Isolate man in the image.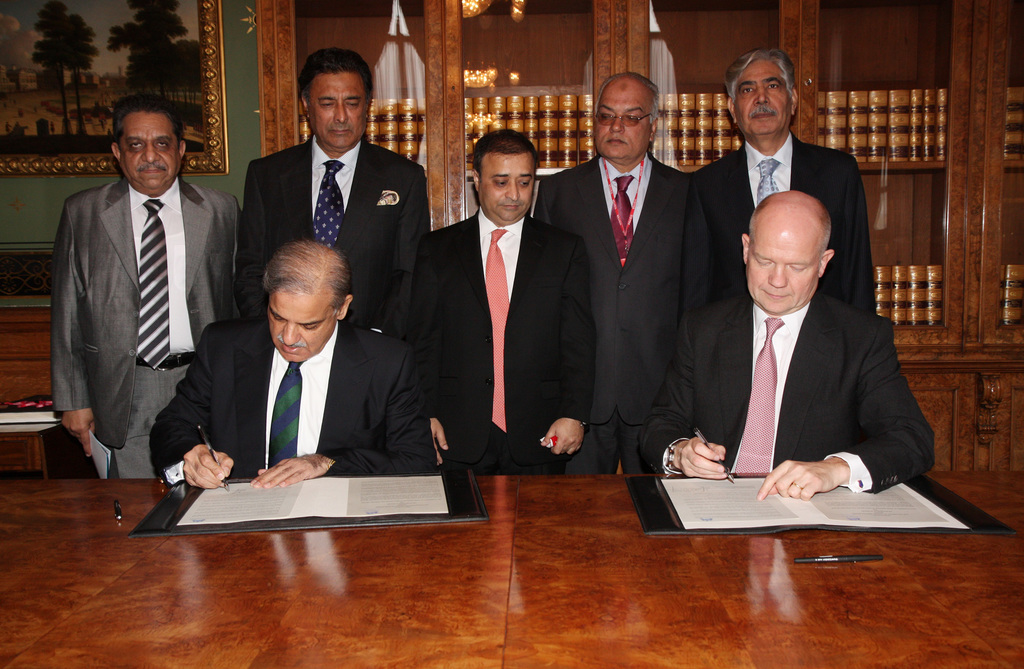
Isolated region: Rect(155, 243, 422, 487).
